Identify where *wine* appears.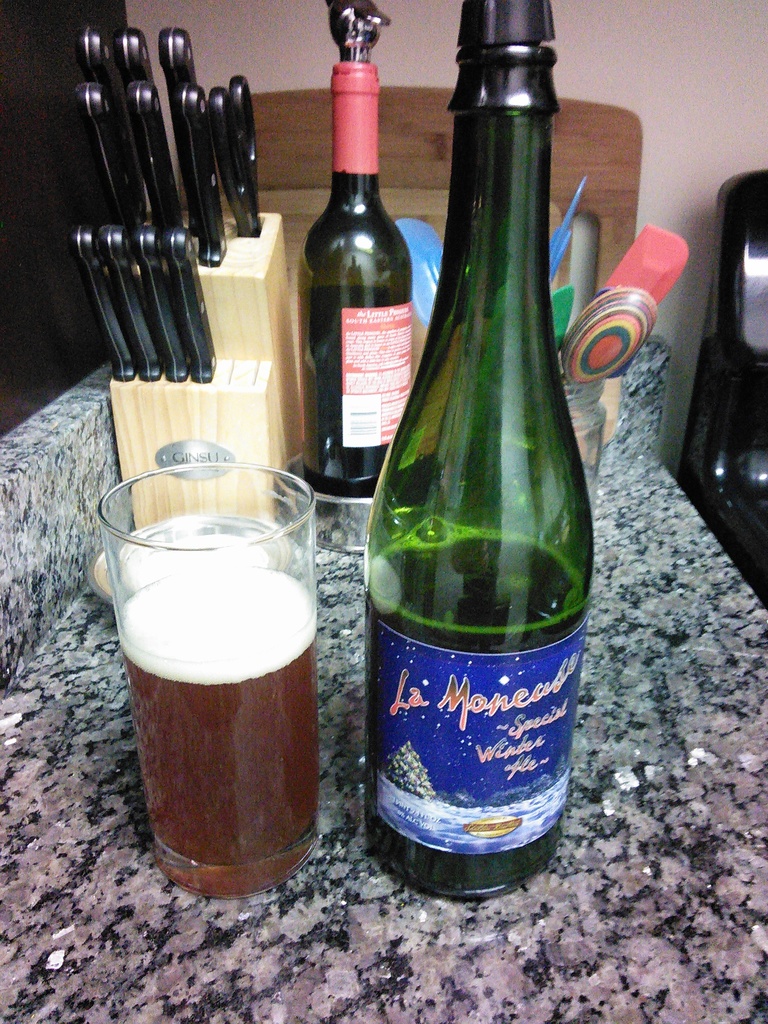
Appears at l=105, t=638, r=318, b=897.
